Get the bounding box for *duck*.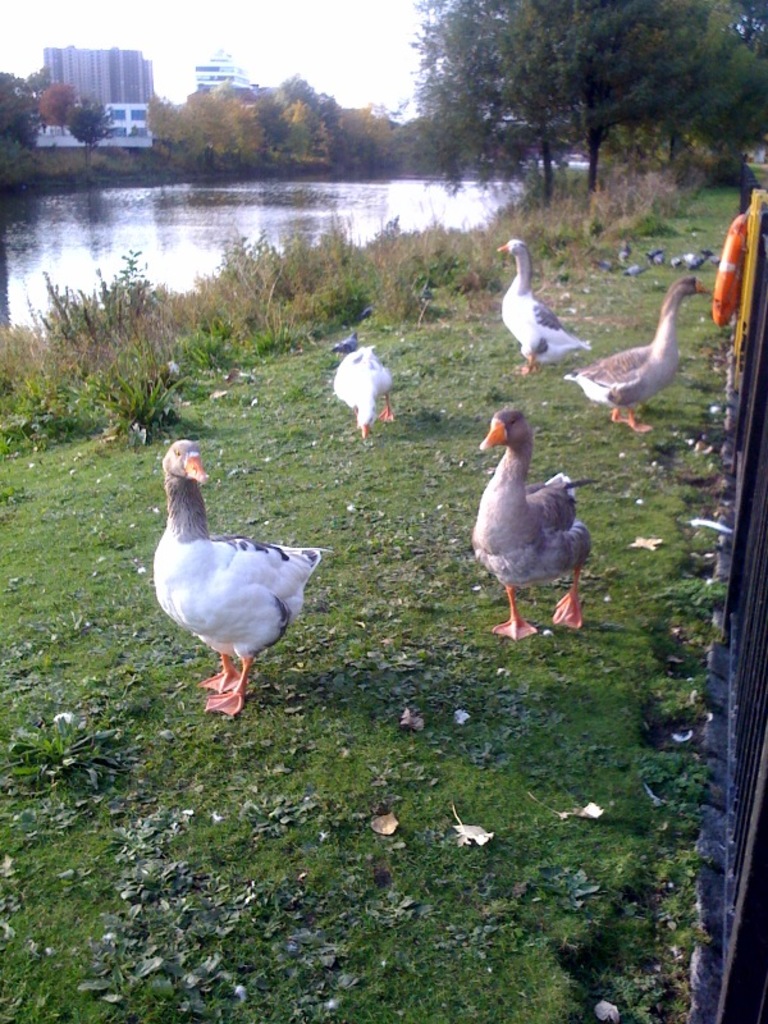
l=145, t=424, r=340, b=704.
